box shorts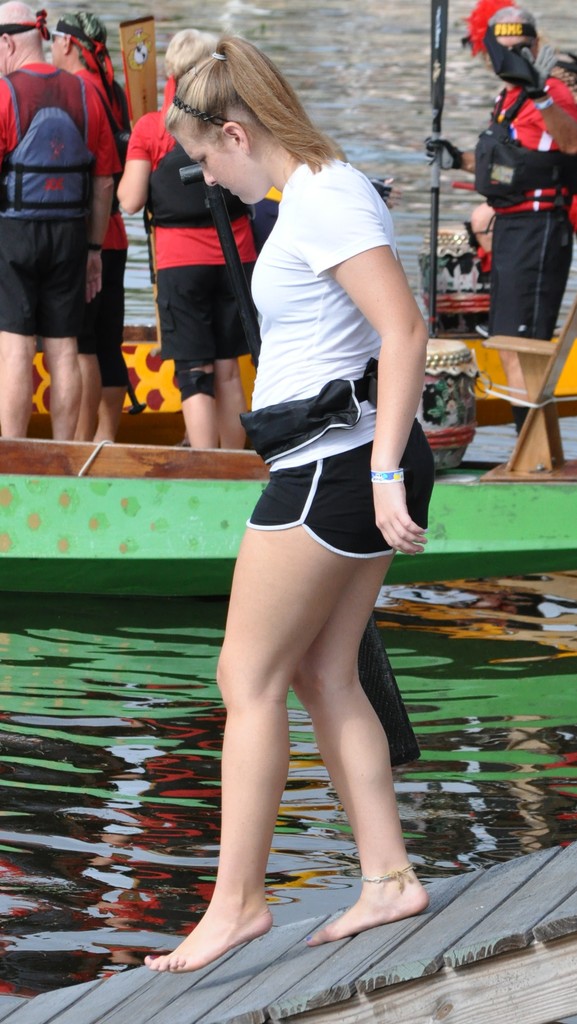
box(0, 211, 88, 335)
